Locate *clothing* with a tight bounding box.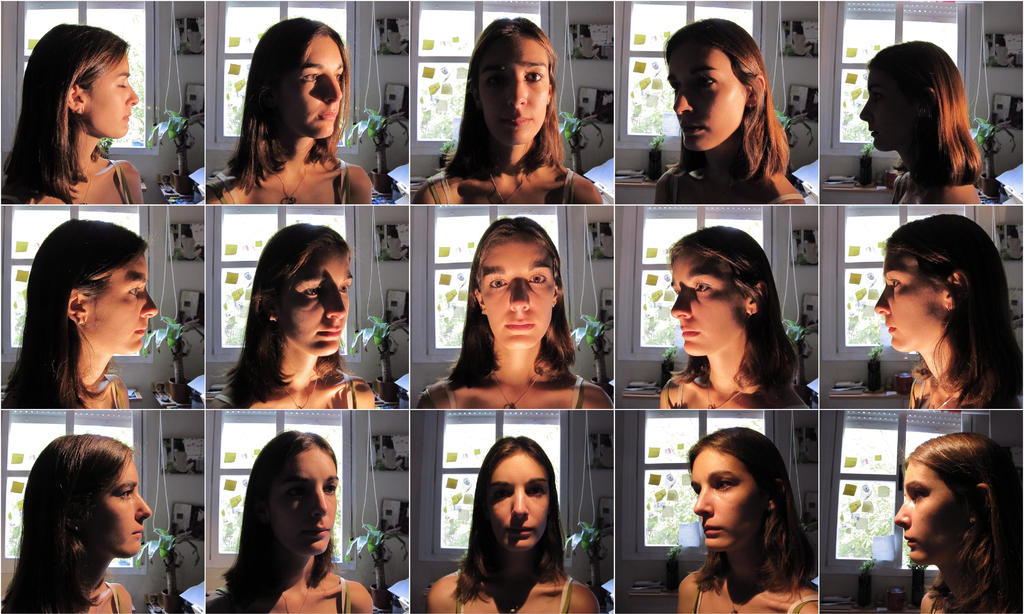
[422,373,585,410].
